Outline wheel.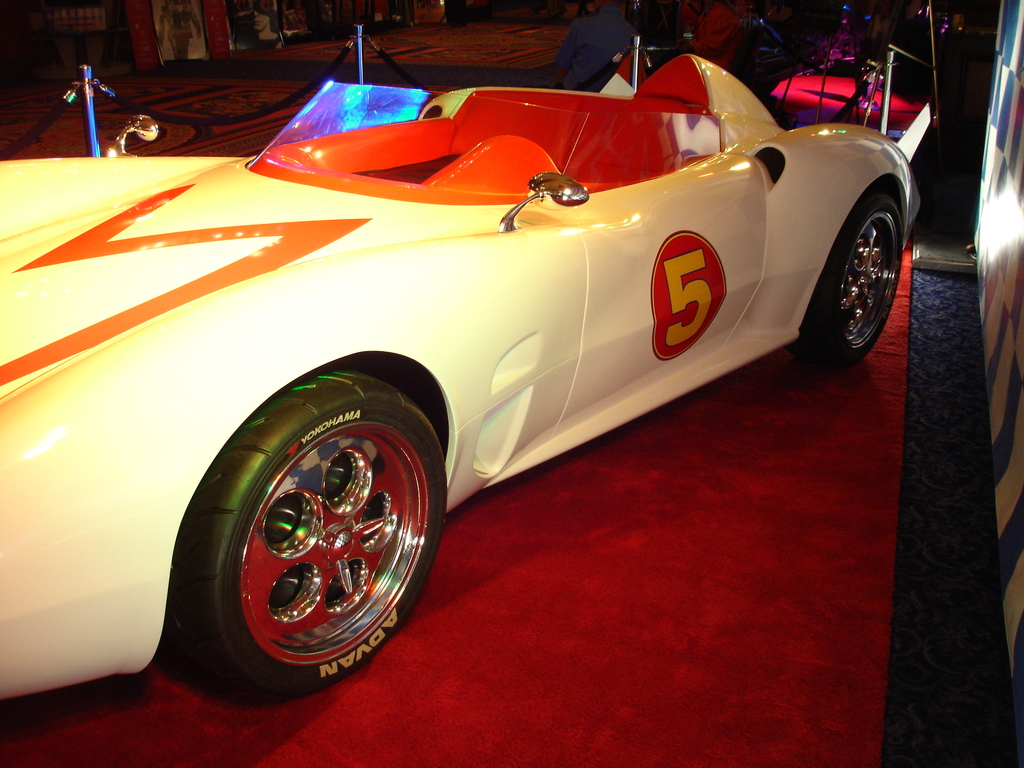
Outline: region(196, 357, 447, 684).
